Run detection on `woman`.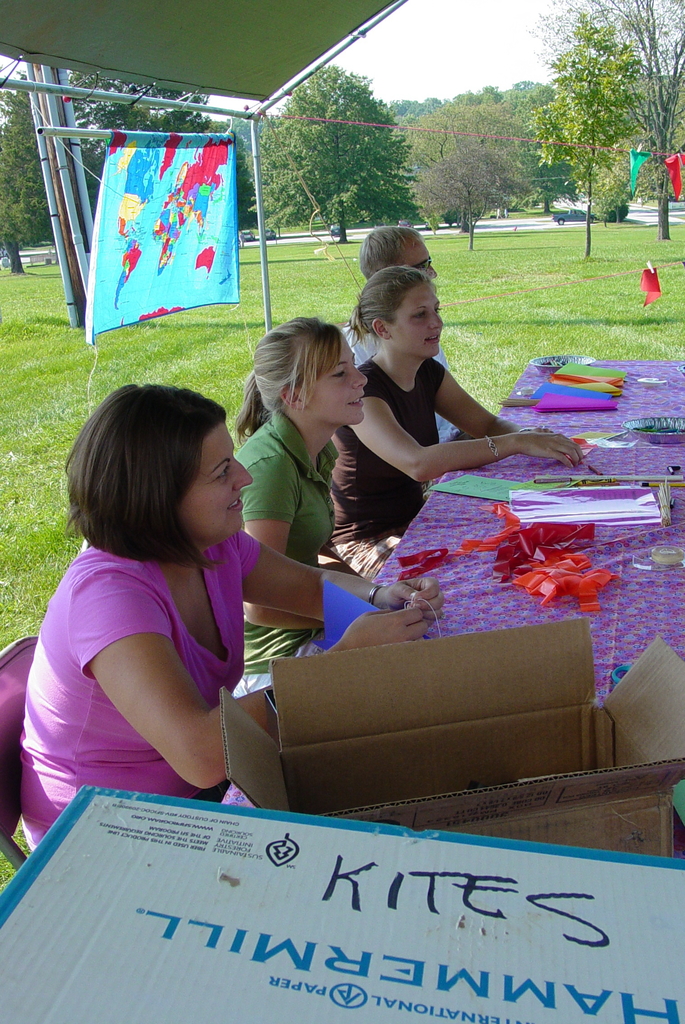
Result: rect(332, 264, 587, 576).
